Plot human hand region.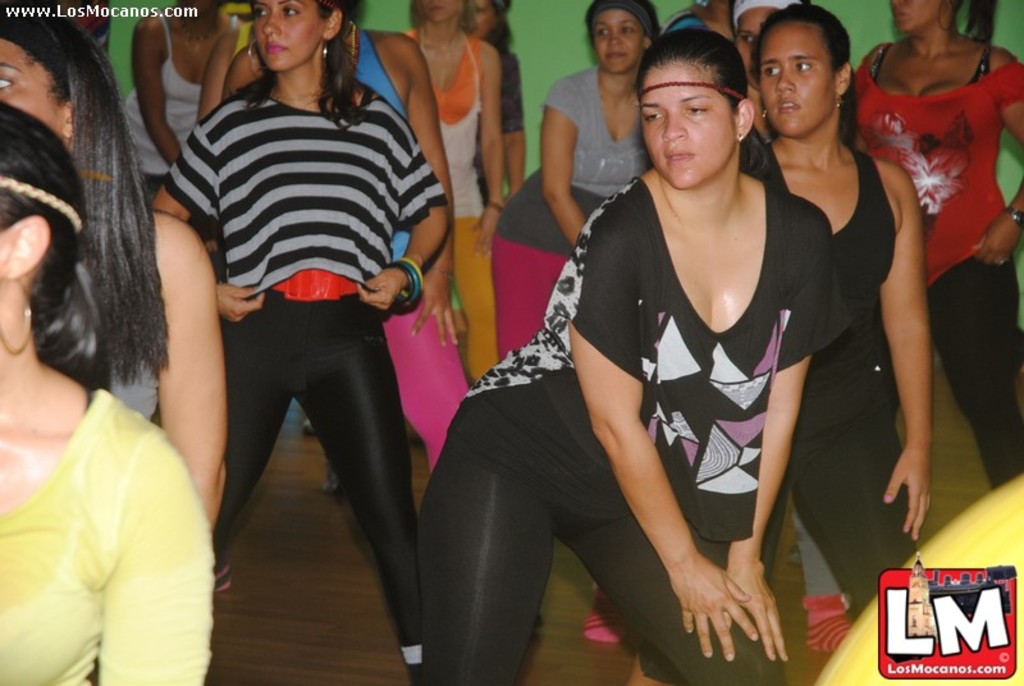
Plotted at select_region(722, 555, 791, 666).
